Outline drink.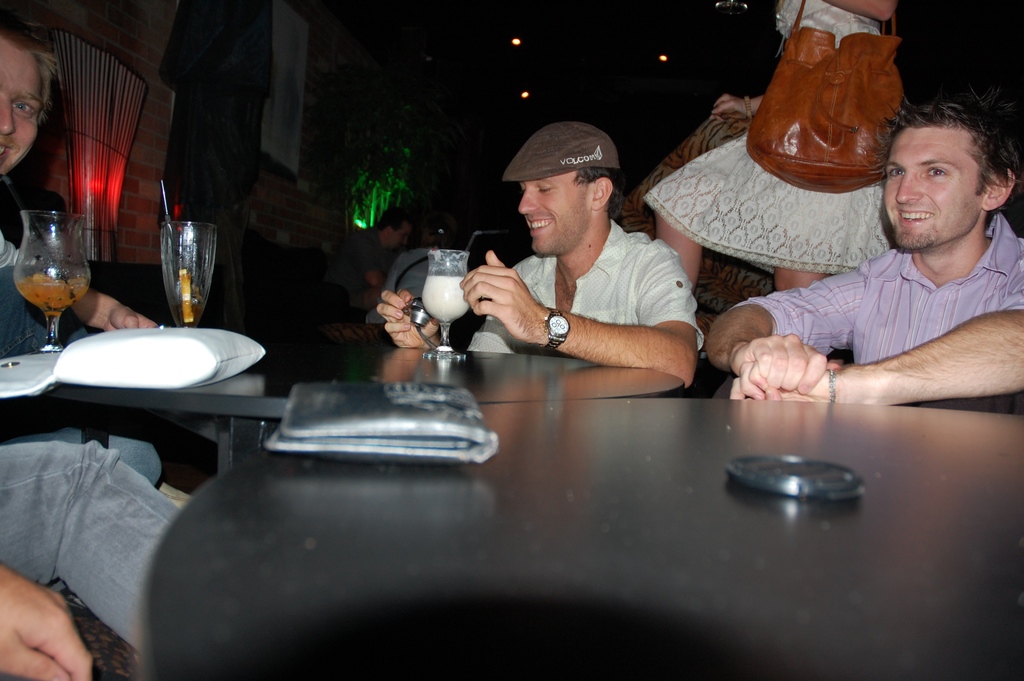
Outline: 419/276/469/323.
